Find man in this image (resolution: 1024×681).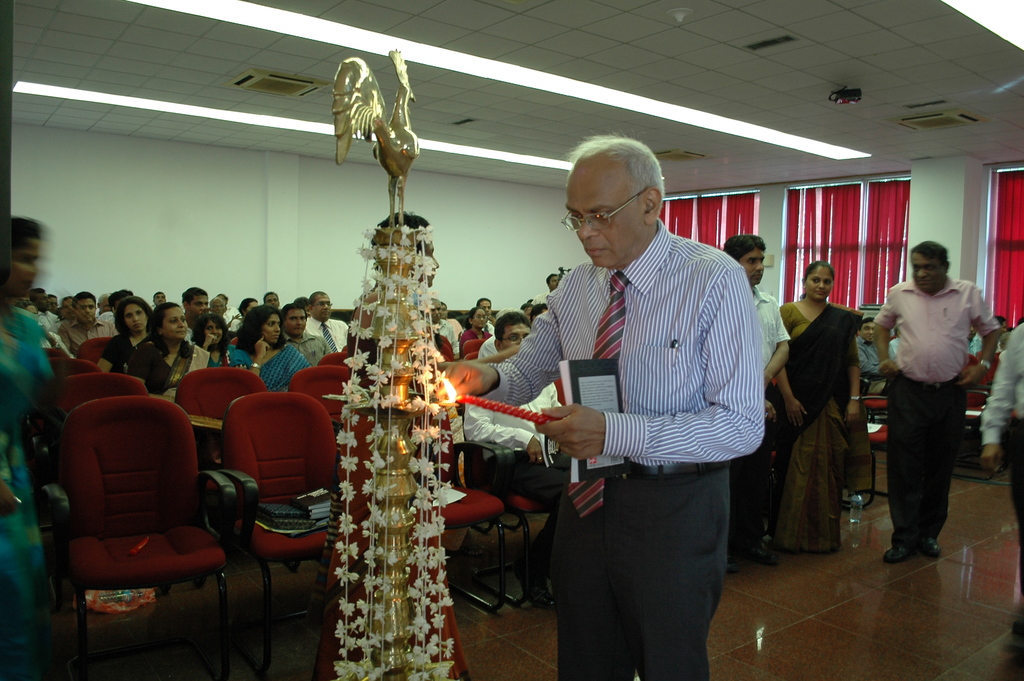
{"x1": 459, "y1": 313, "x2": 572, "y2": 604}.
